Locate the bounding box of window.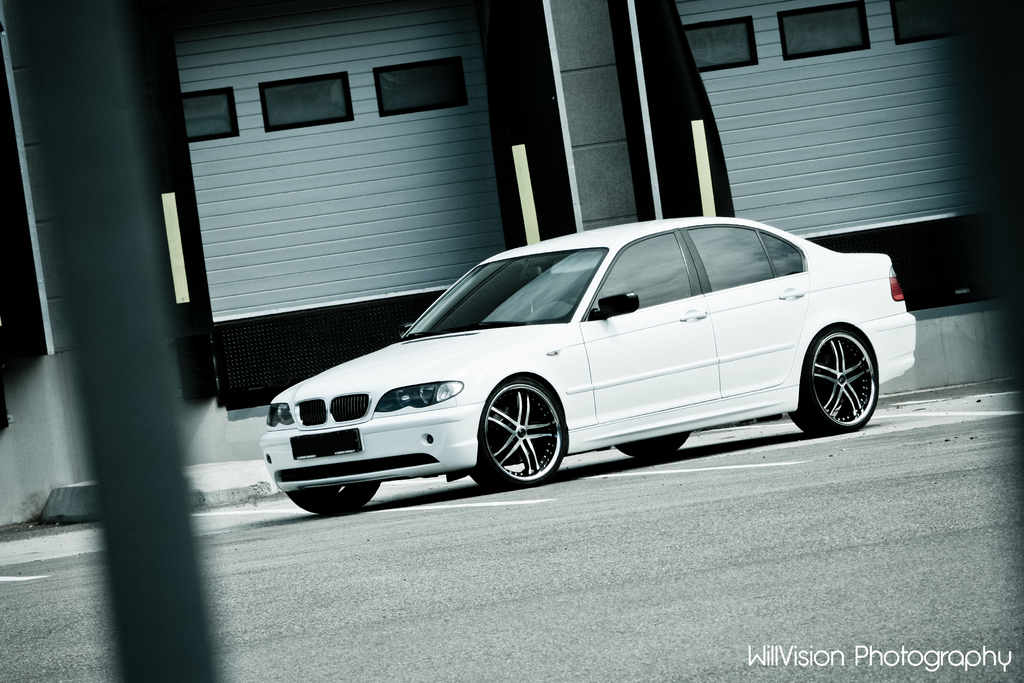
Bounding box: {"x1": 368, "y1": 58, "x2": 473, "y2": 117}.
